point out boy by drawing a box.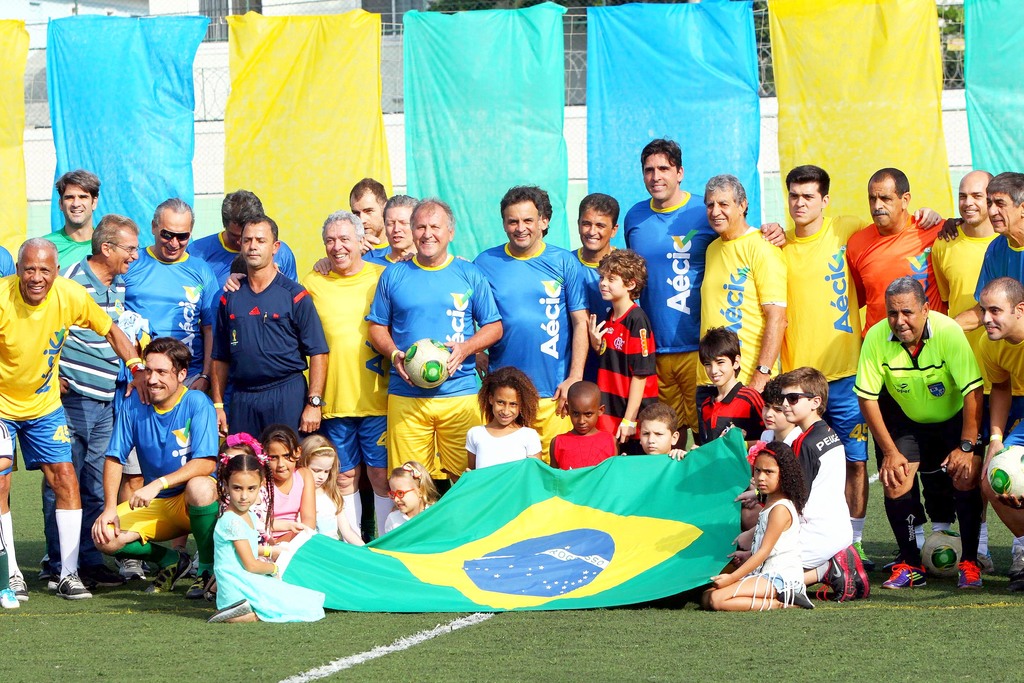
x1=636, y1=400, x2=687, y2=462.
